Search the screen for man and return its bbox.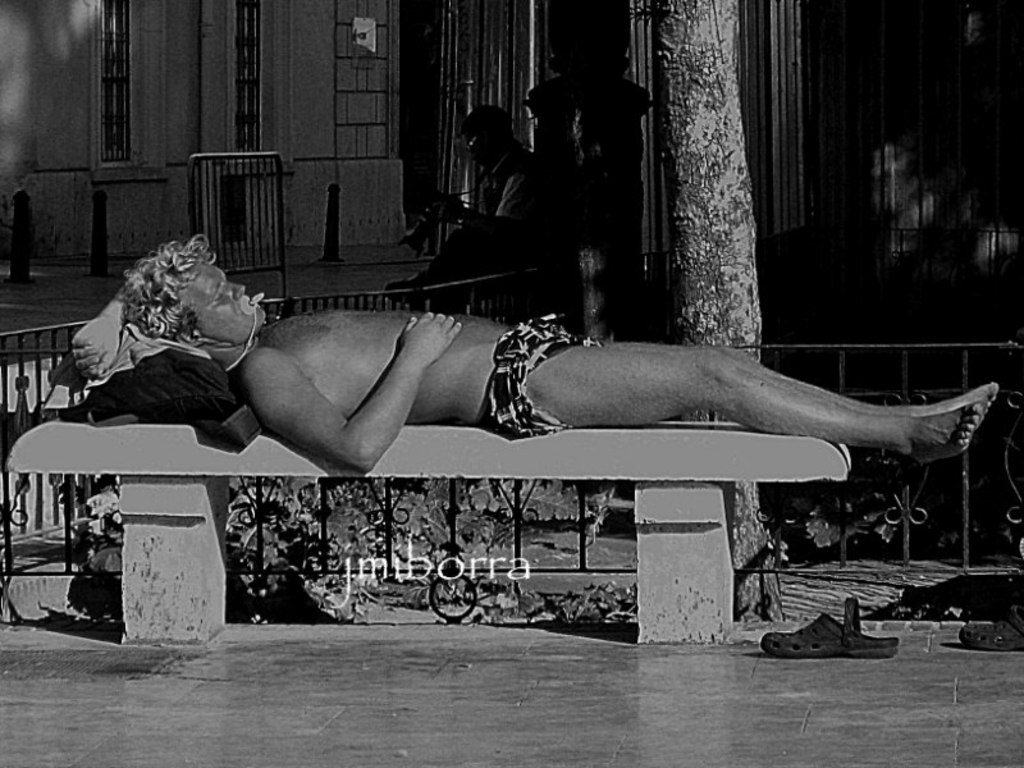
Found: (x1=381, y1=100, x2=559, y2=315).
